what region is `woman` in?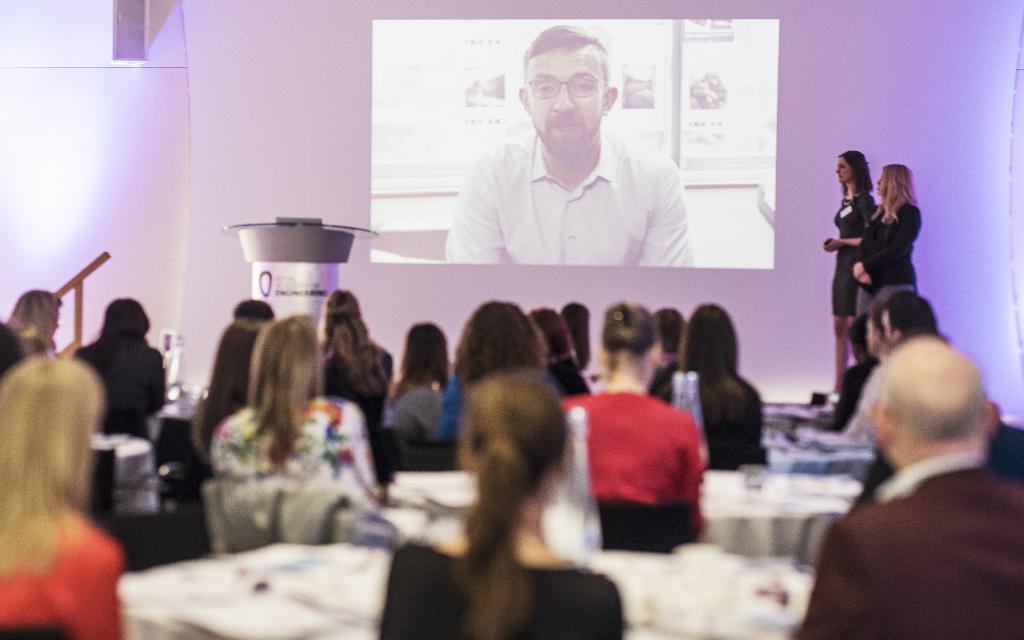
{"left": 819, "top": 146, "right": 877, "bottom": 393}.
